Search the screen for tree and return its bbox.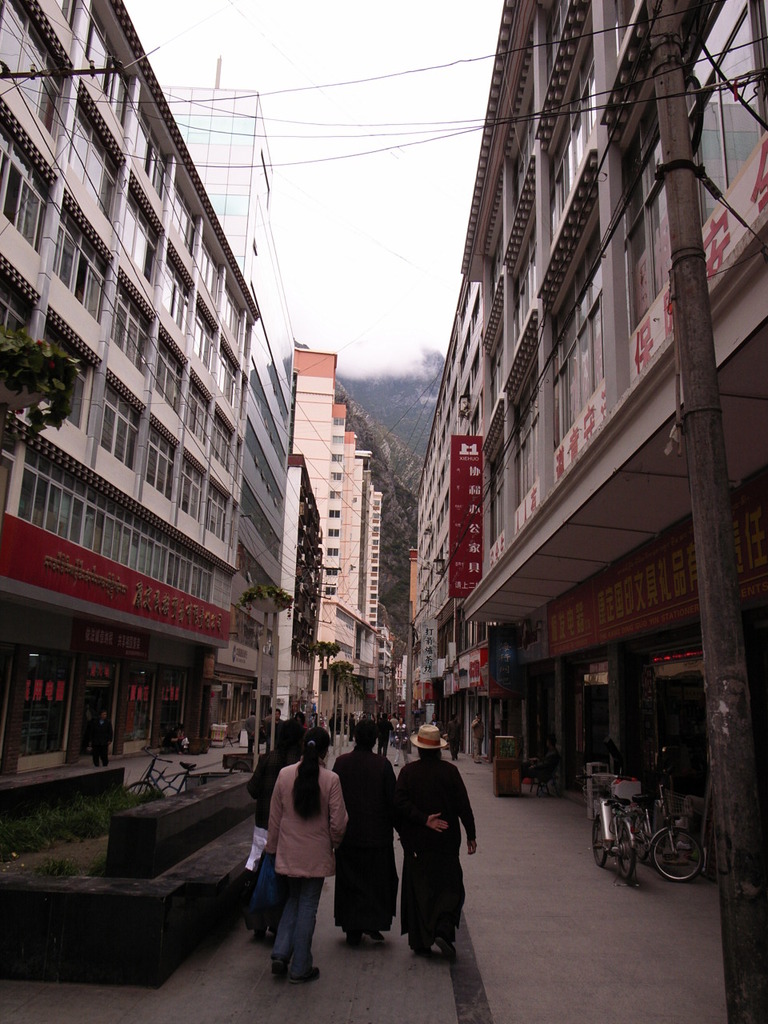
Found: 0,319,90,454.
